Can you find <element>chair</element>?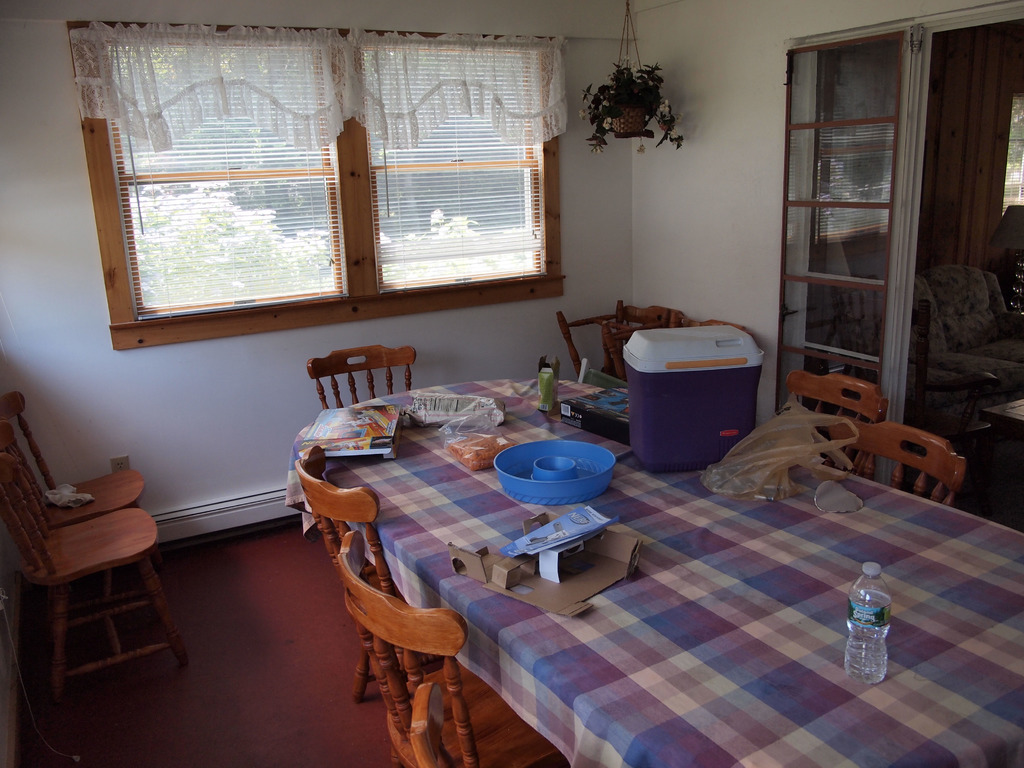
Yes, bounding box: (301, 342, 413, 417).
